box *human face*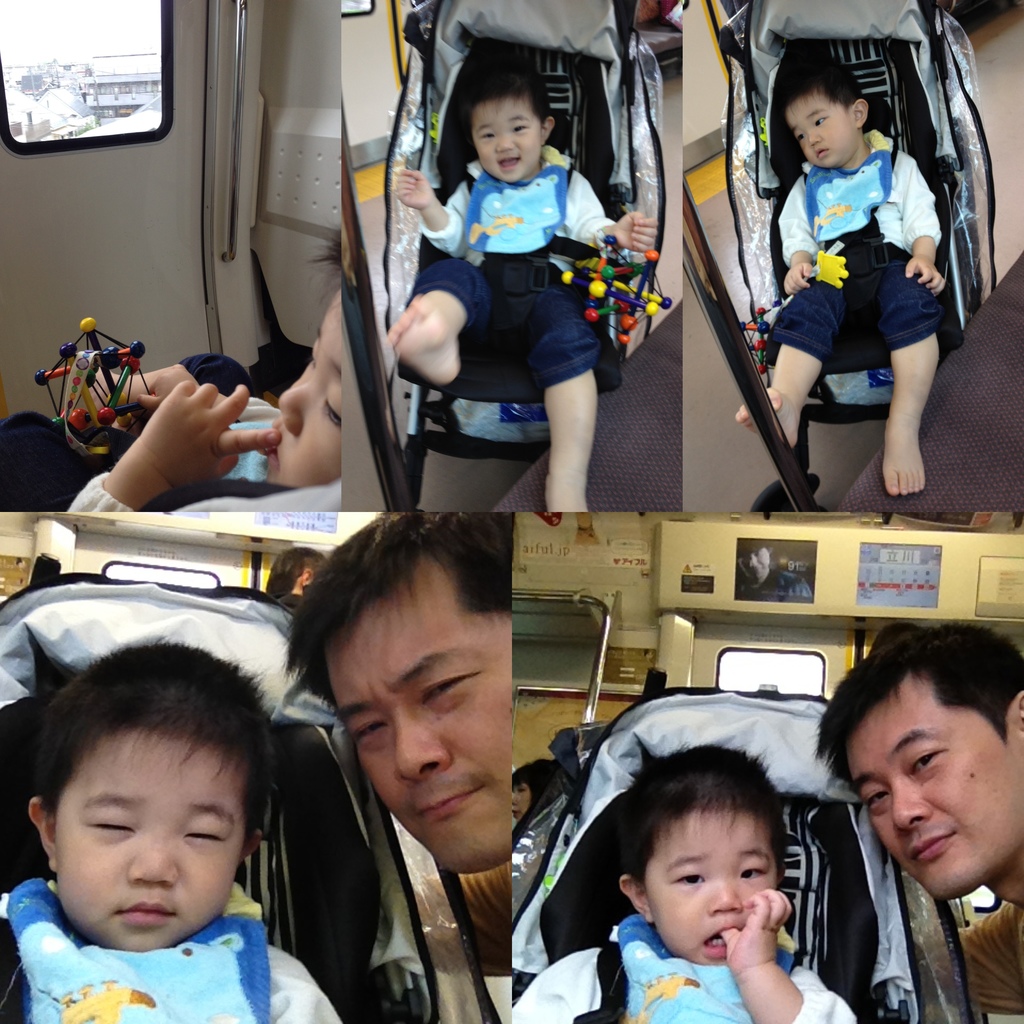
box=[476, 102, 538, 181]
